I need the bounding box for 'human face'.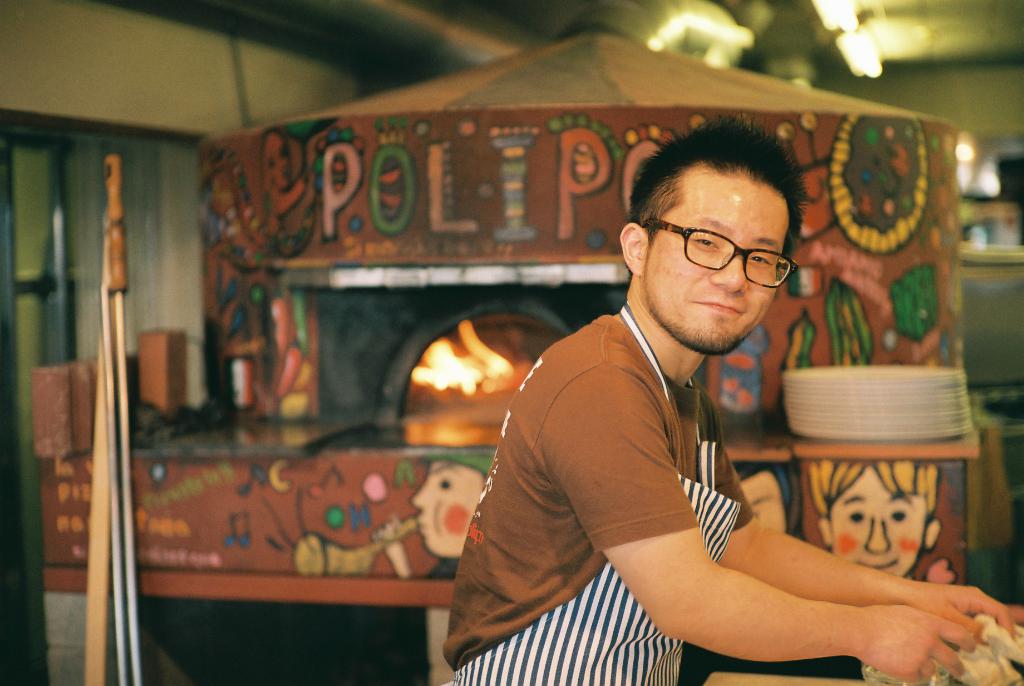
Here it is: [x1=831, y1=463, x2=926, y2=580].
